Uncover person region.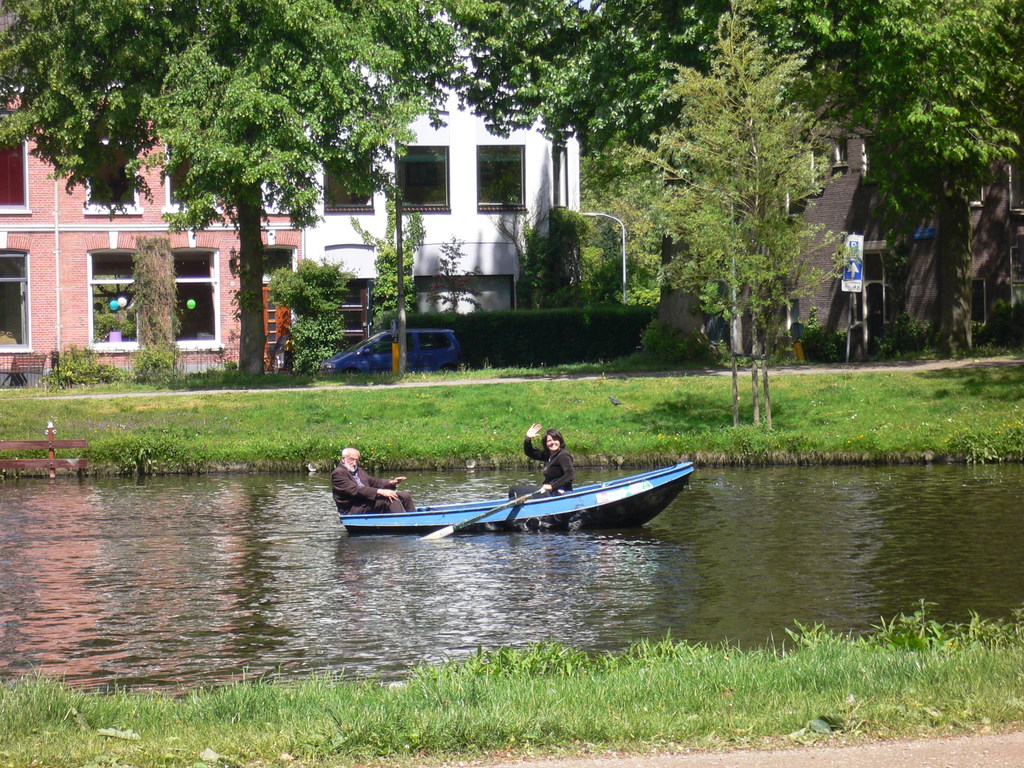
Uncovered: box(329, 448, 415, 514).
